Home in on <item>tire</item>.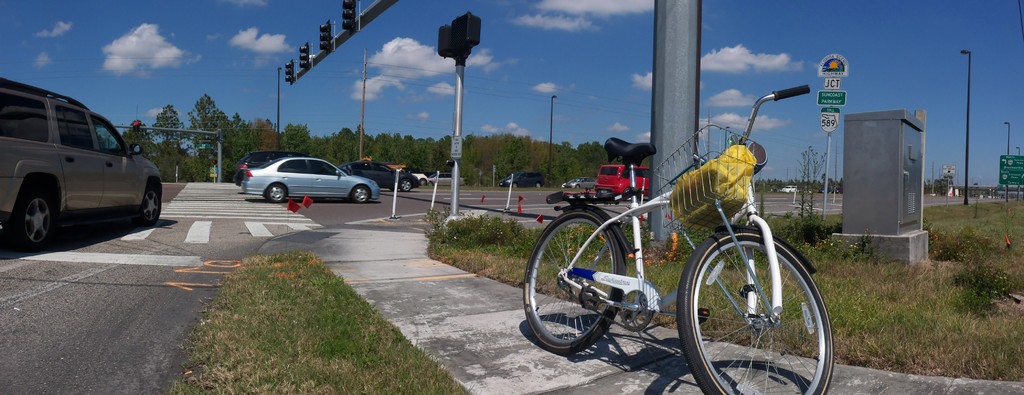
Homed in at [140,175,166,226].
